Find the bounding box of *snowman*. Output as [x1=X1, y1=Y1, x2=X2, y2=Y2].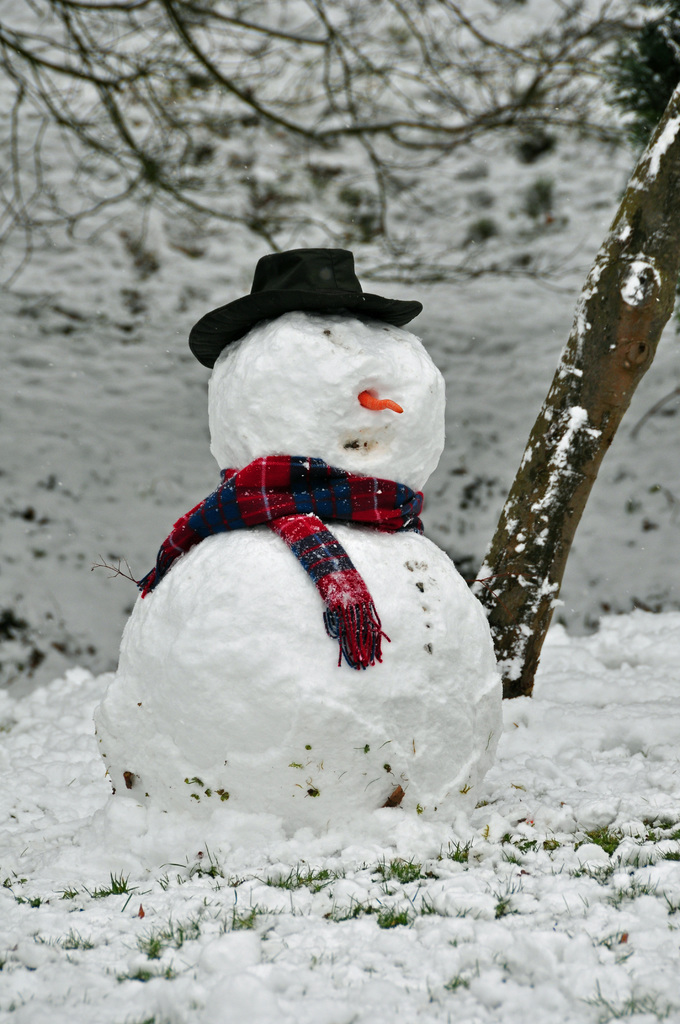
[x1=93, y1=246, x2=501, y2=829].
